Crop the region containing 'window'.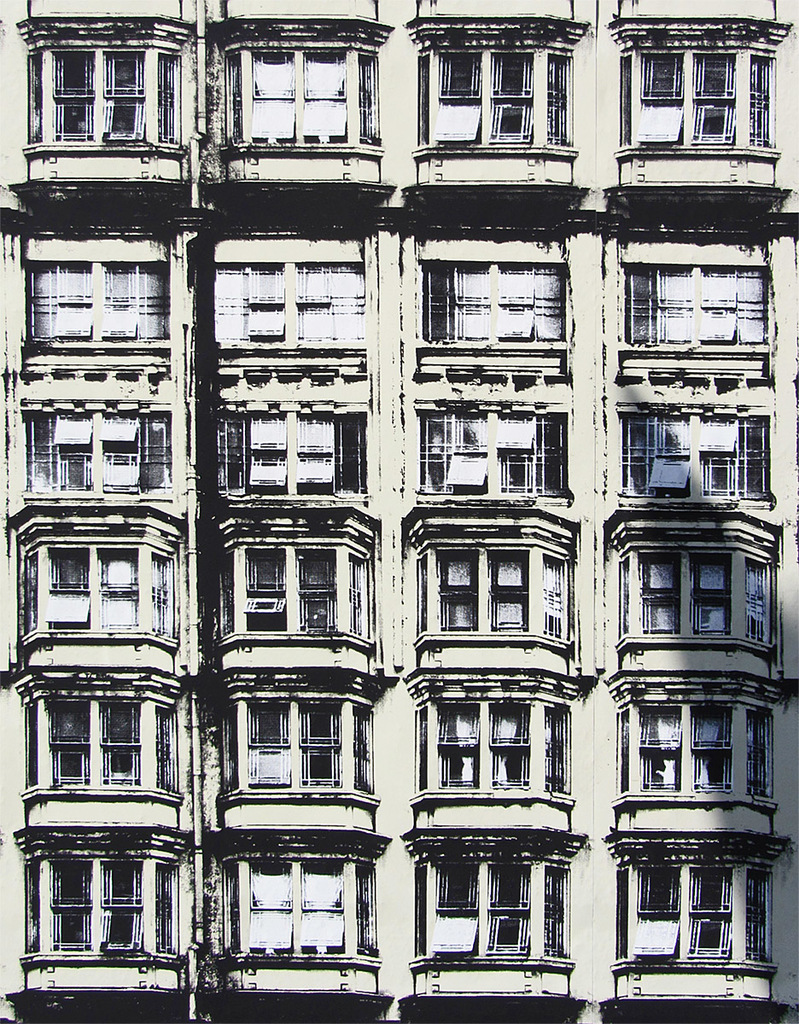
Crop region: <region>422, 51, 579, 148</region>.
